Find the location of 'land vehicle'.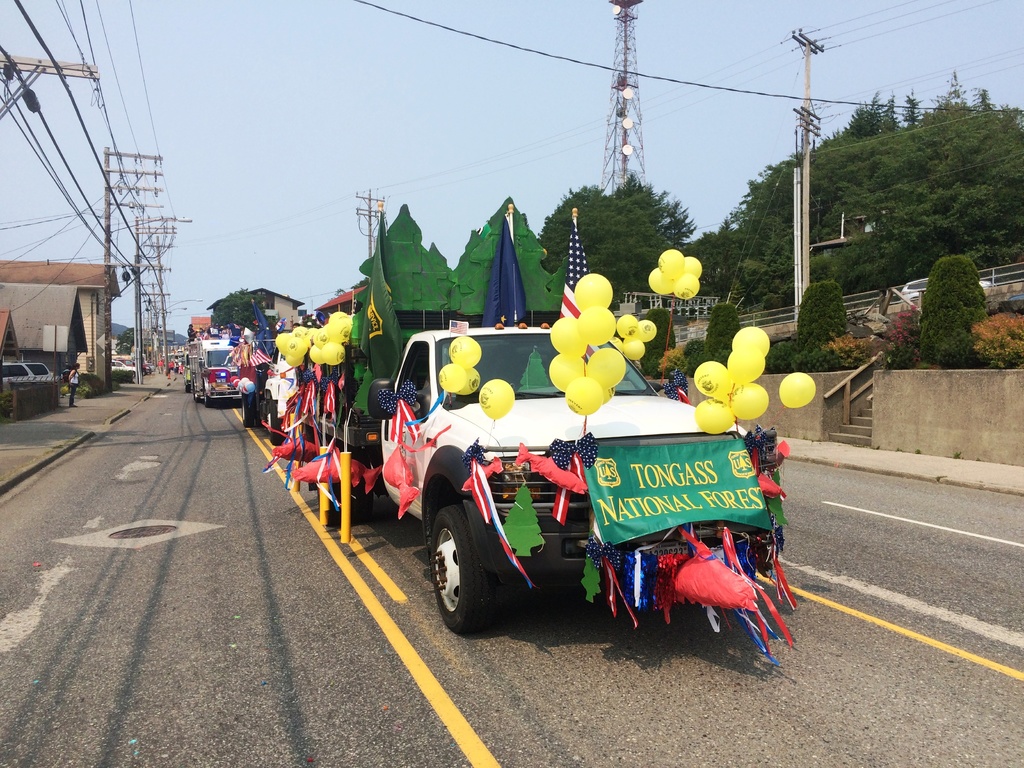
Location: bbox=(113, 359, 133, 375).
